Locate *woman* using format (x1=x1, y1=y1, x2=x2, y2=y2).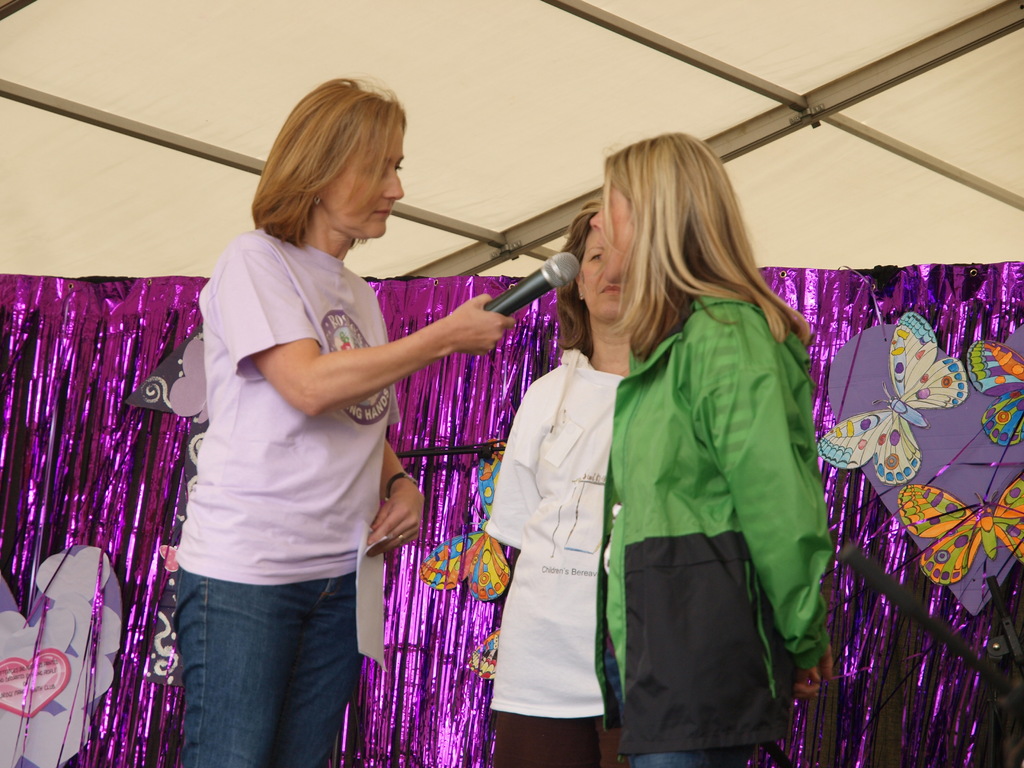
(x1=127, y1=129, x2=511, y2=767).
